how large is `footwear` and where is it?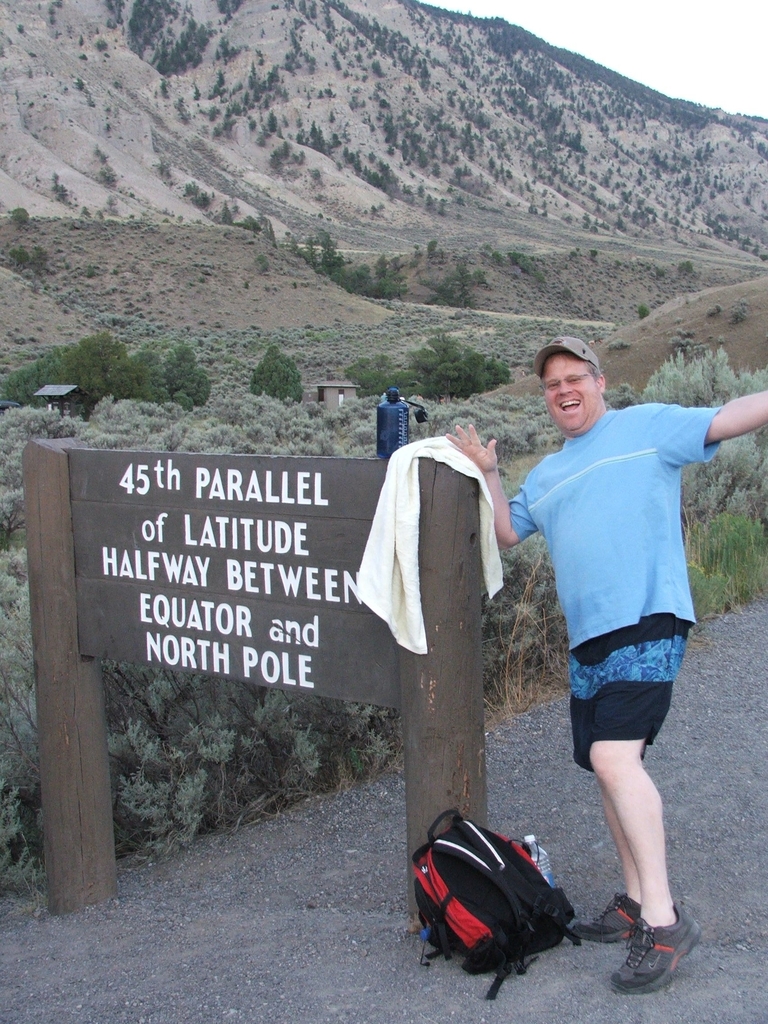
Bounding box: region(567, 896, 644, 947).
